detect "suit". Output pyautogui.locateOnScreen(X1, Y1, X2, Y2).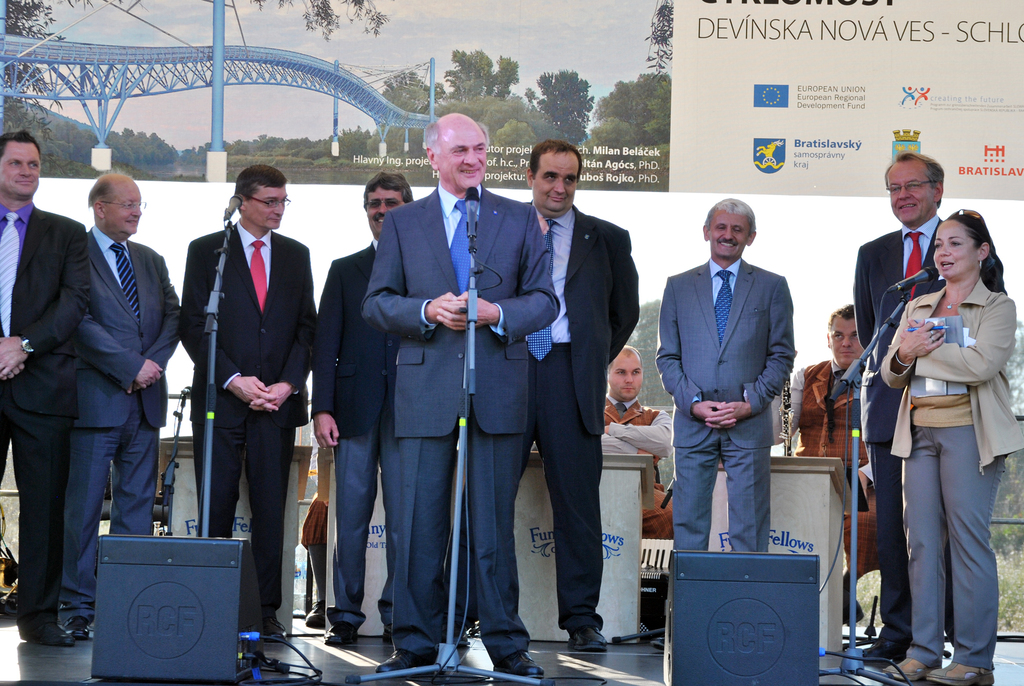
pyautogui.locateOnScreen(0, 203, 94, 633).
